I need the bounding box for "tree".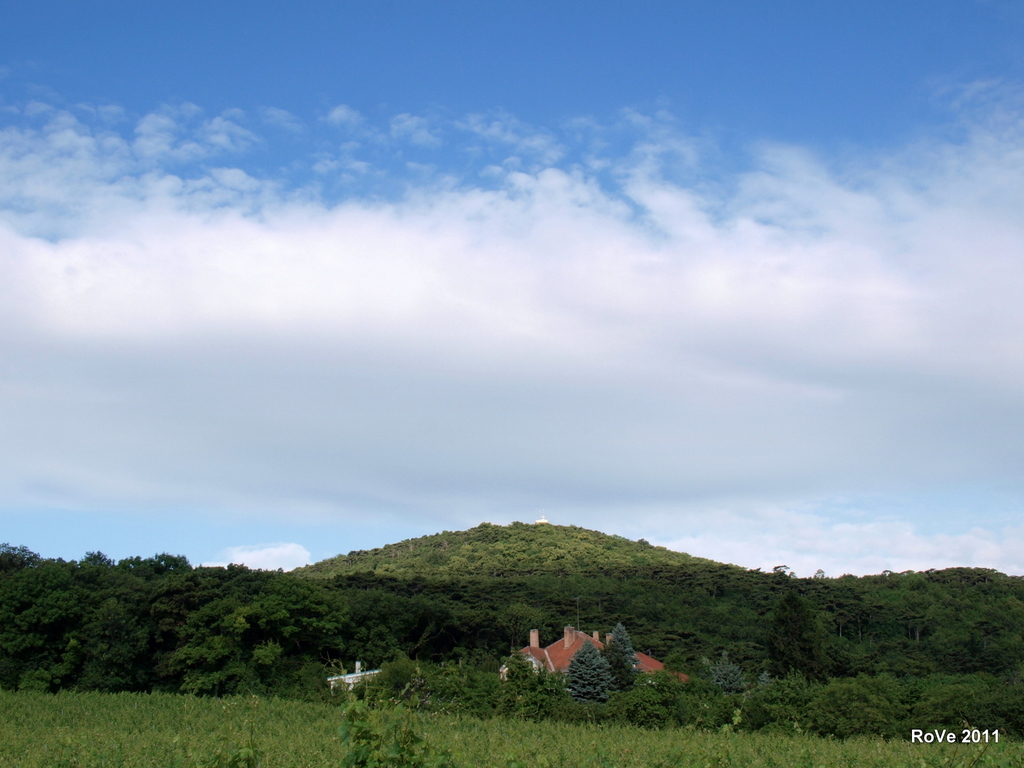
Here it is: 599, 622, 645, 690.
